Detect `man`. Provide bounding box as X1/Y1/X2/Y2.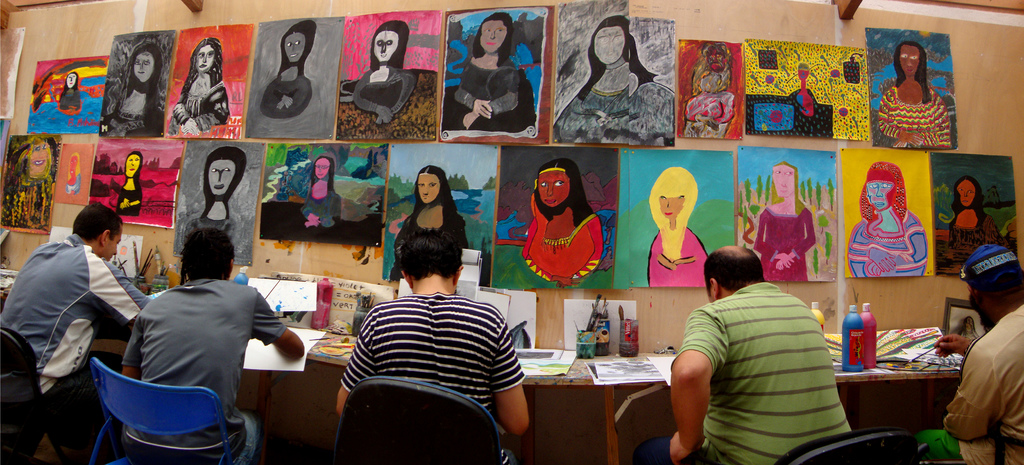
908/237/1023/464.
